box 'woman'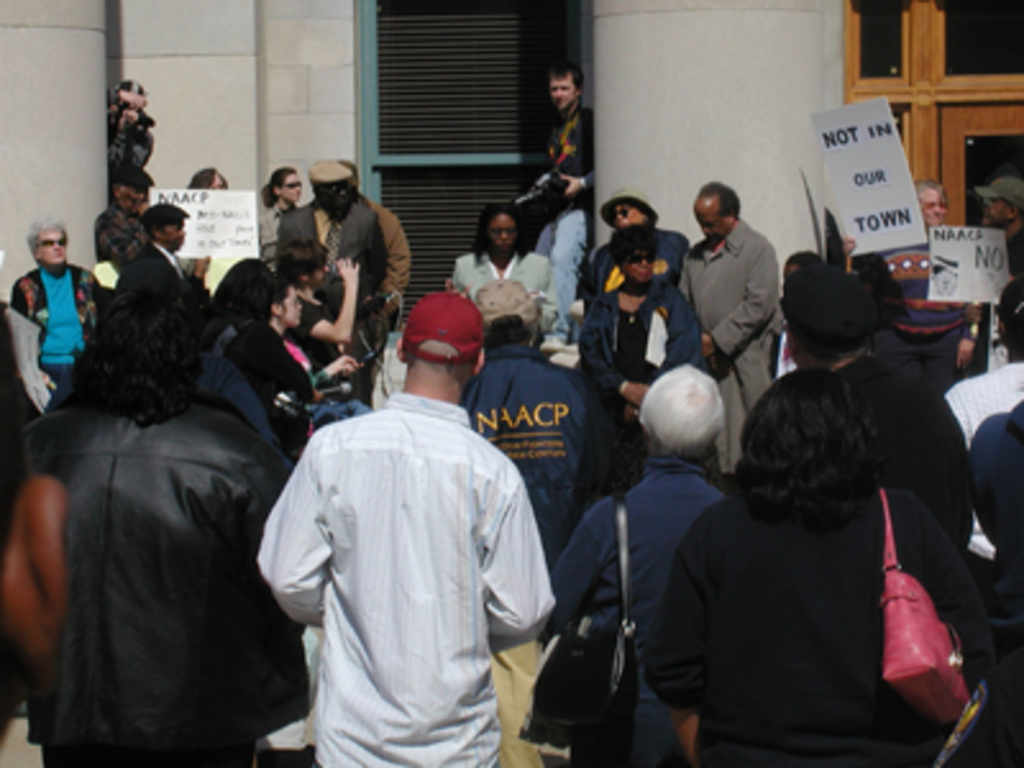
bbox(253, 169, 300, 269)
